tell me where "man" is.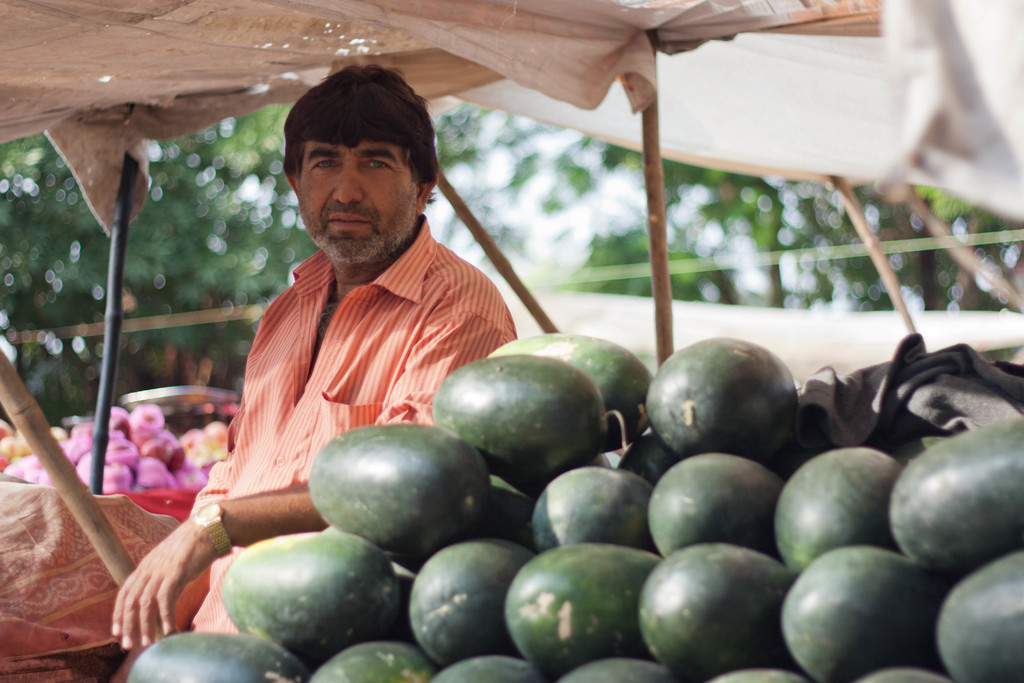
"man" is at box=[147, 69, 527, 597].
